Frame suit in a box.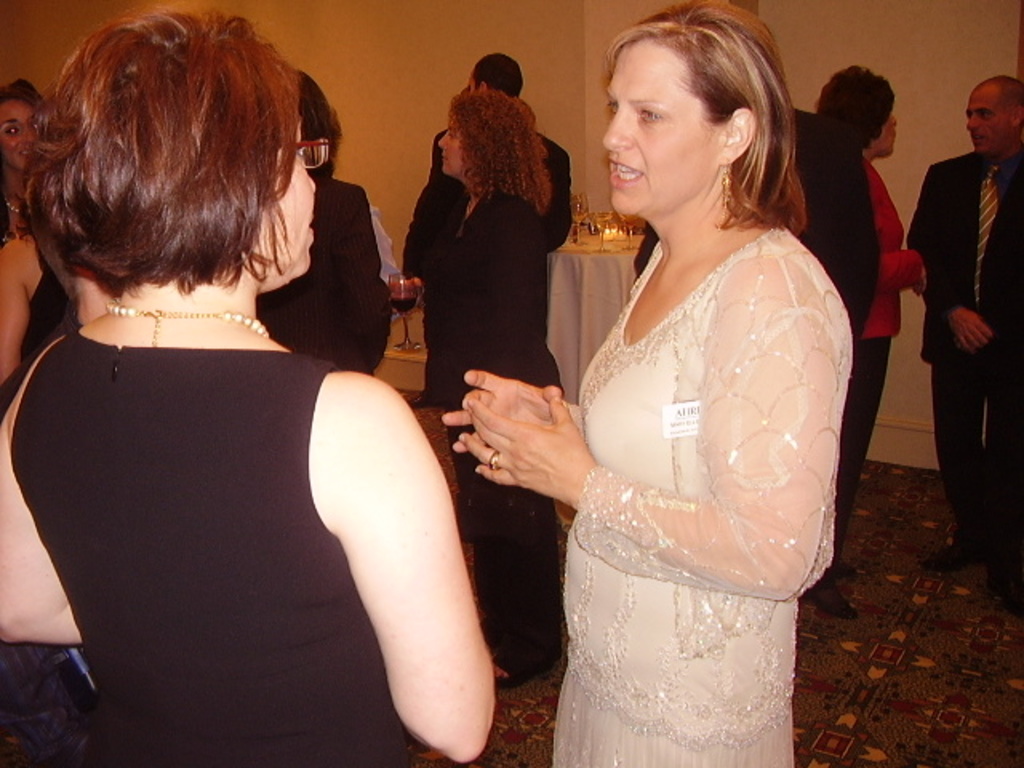
box(253, 171, 392, 368).
